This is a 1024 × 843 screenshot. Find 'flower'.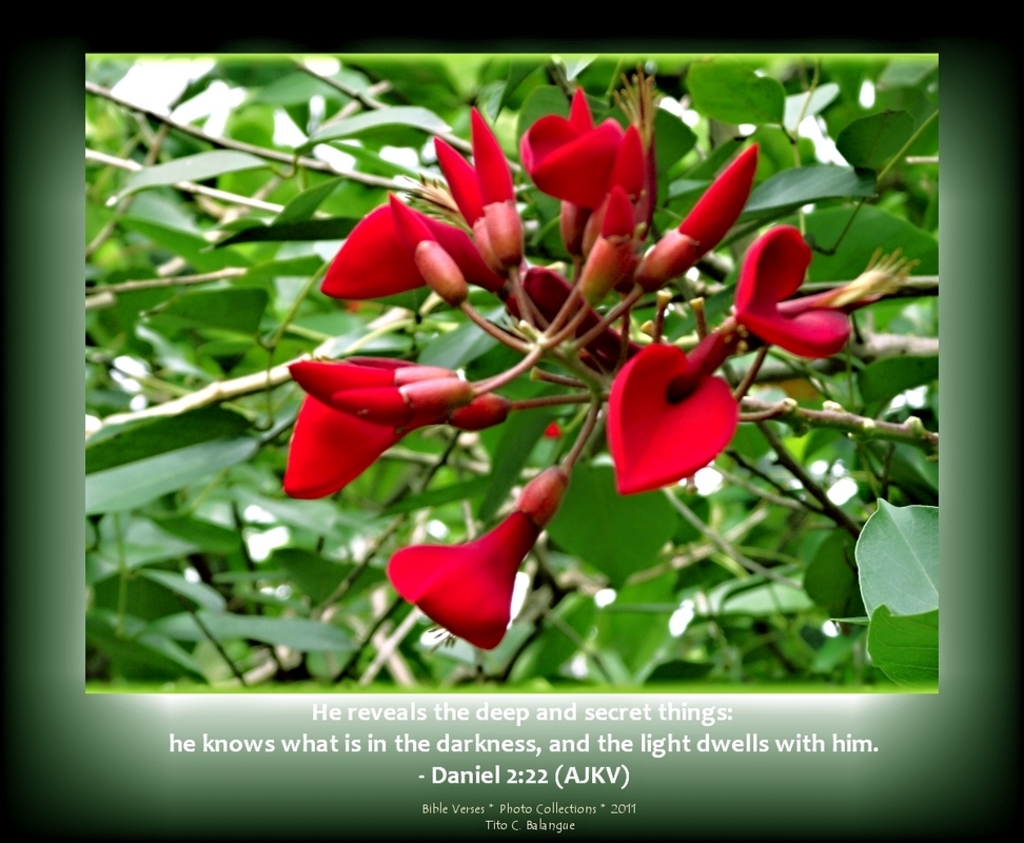
Bounding box: (518, 85, 629, 259).
